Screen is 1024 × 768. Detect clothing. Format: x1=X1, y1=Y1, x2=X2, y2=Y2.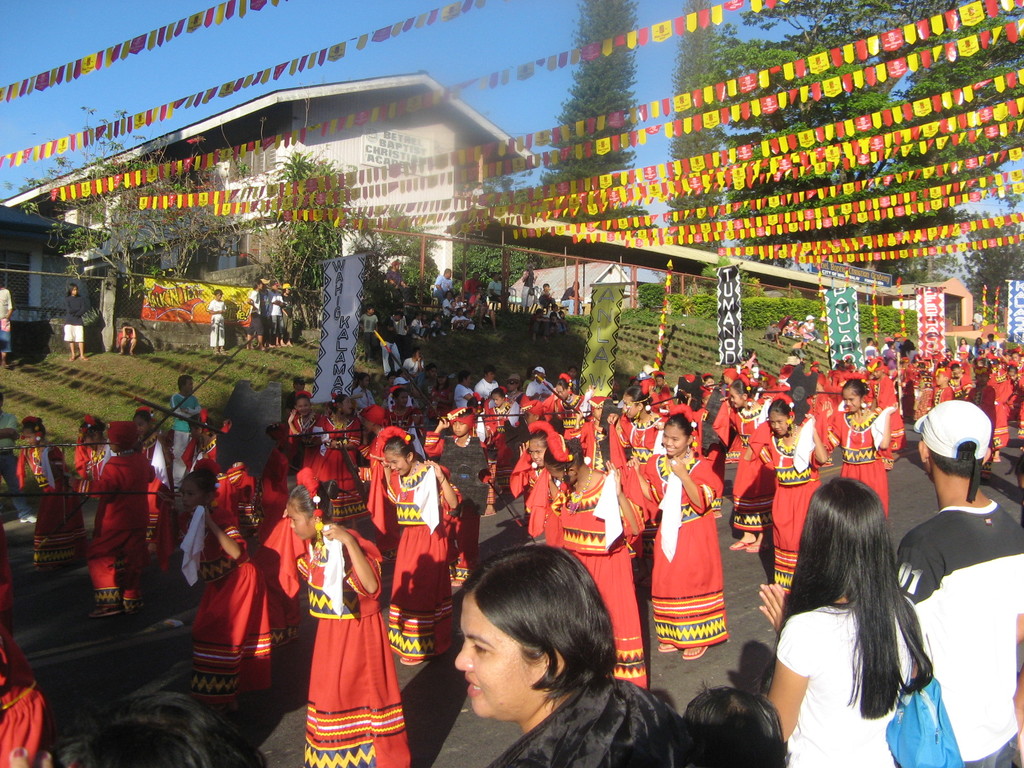
x1=205, y1=298, x2=228, y2=346.
